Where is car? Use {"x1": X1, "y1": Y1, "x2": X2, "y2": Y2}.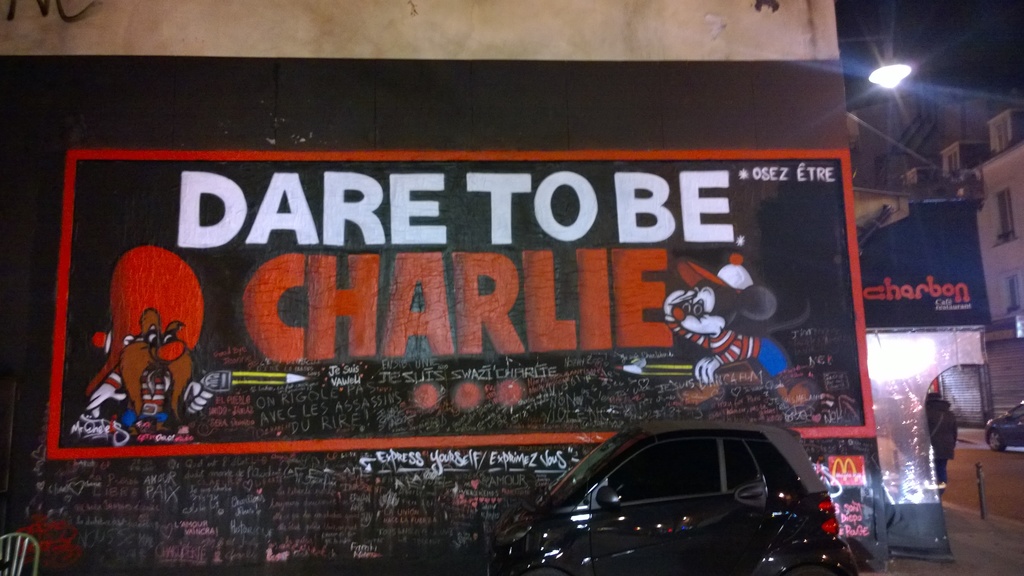
{"x1": 497, "y1": 418, "x2": 856, "y2": 575}.
